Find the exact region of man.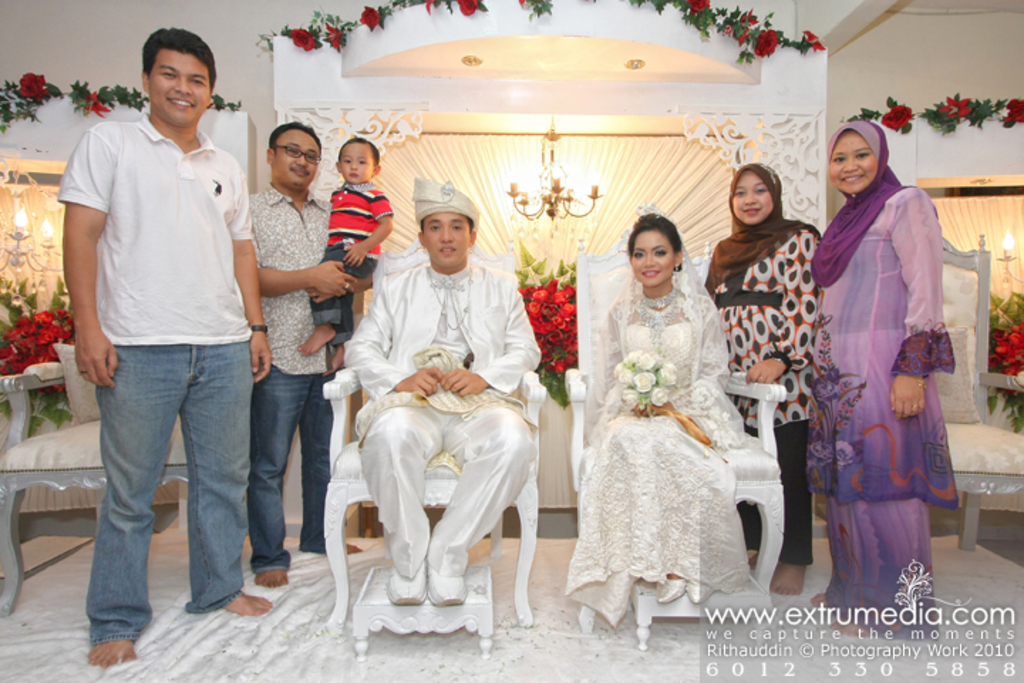
Exact region: (x1=290, y1=131, x2=393, y2=377).
